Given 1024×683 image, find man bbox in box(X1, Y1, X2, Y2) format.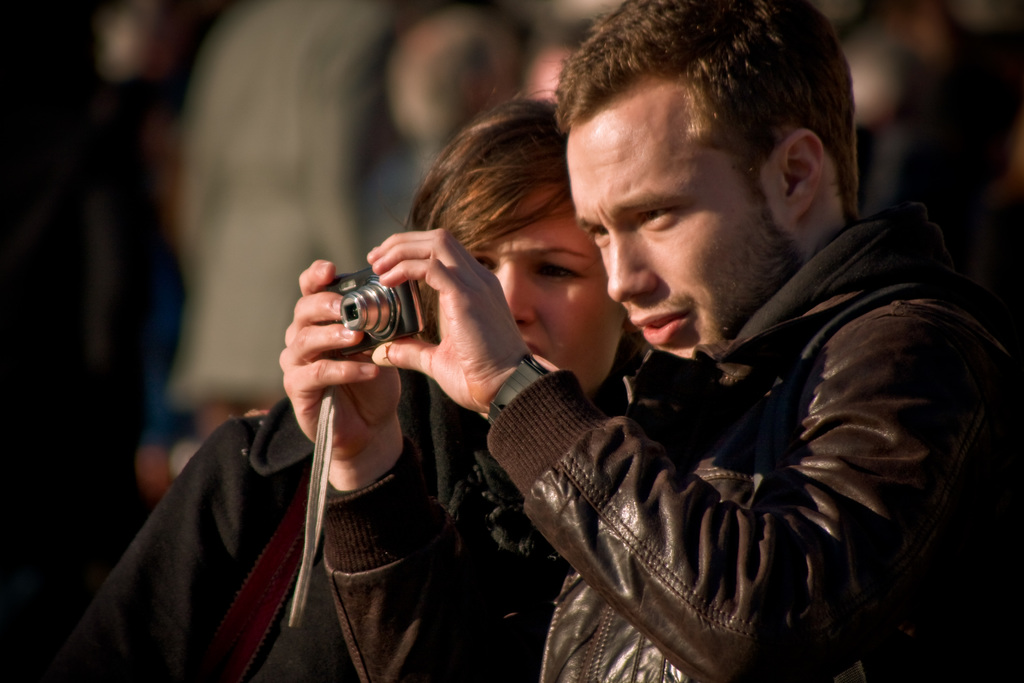
box(321, 24, 1004, 682).
